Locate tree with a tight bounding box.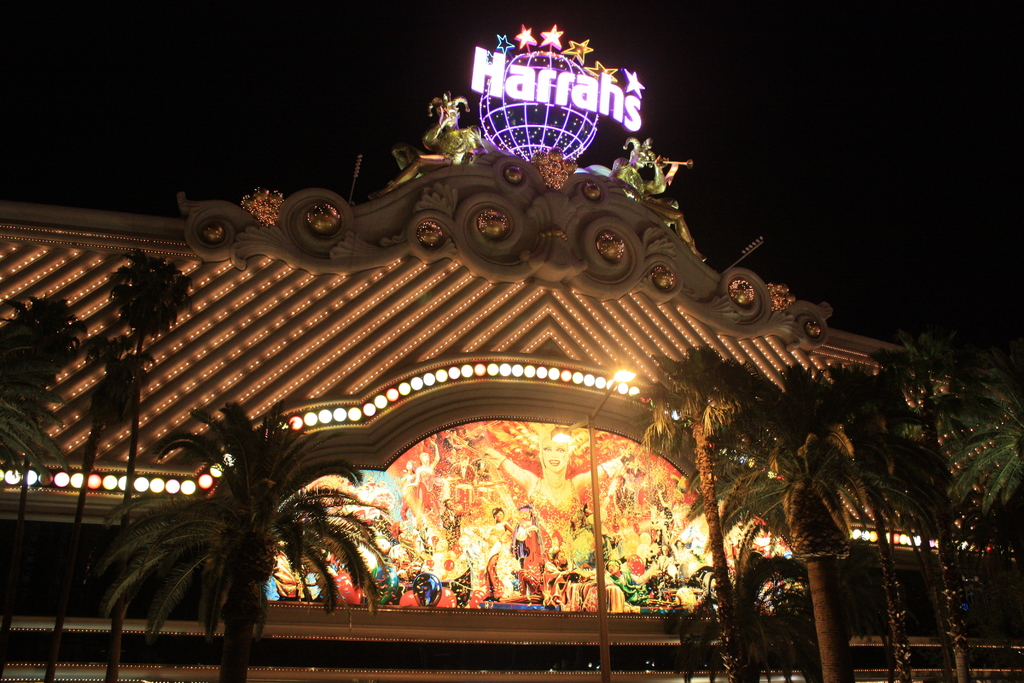
Rect(99, 404, 409, 682).
